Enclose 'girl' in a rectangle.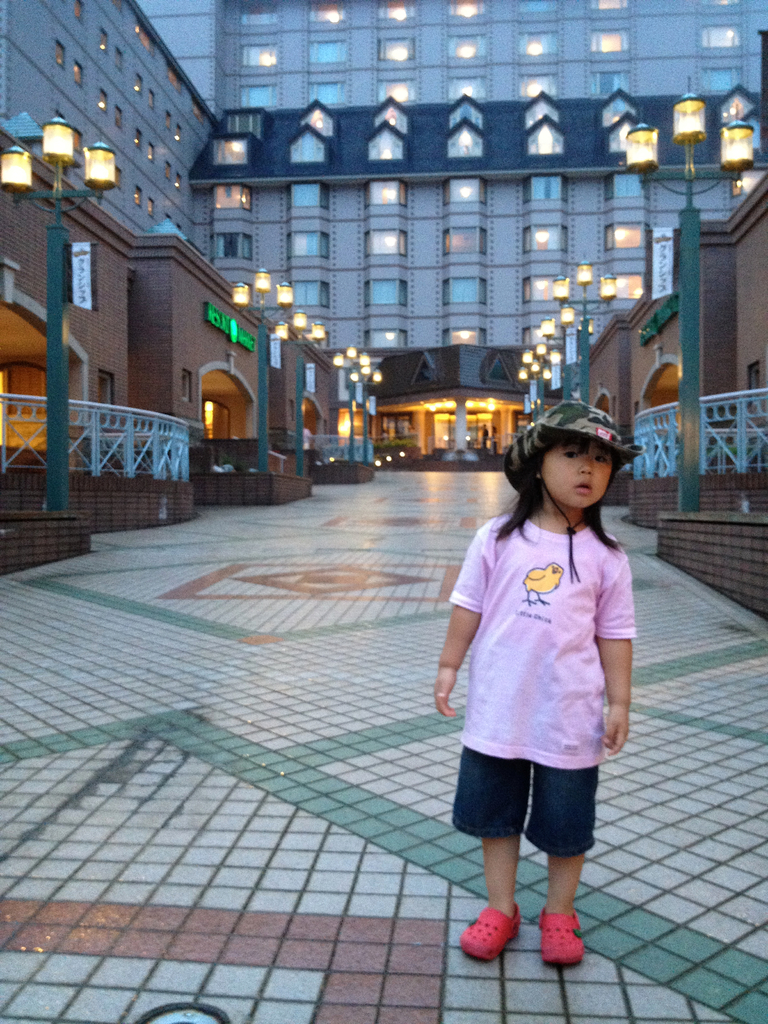
pyautogui.locateOnScreen(436, 401, 636, 968).
